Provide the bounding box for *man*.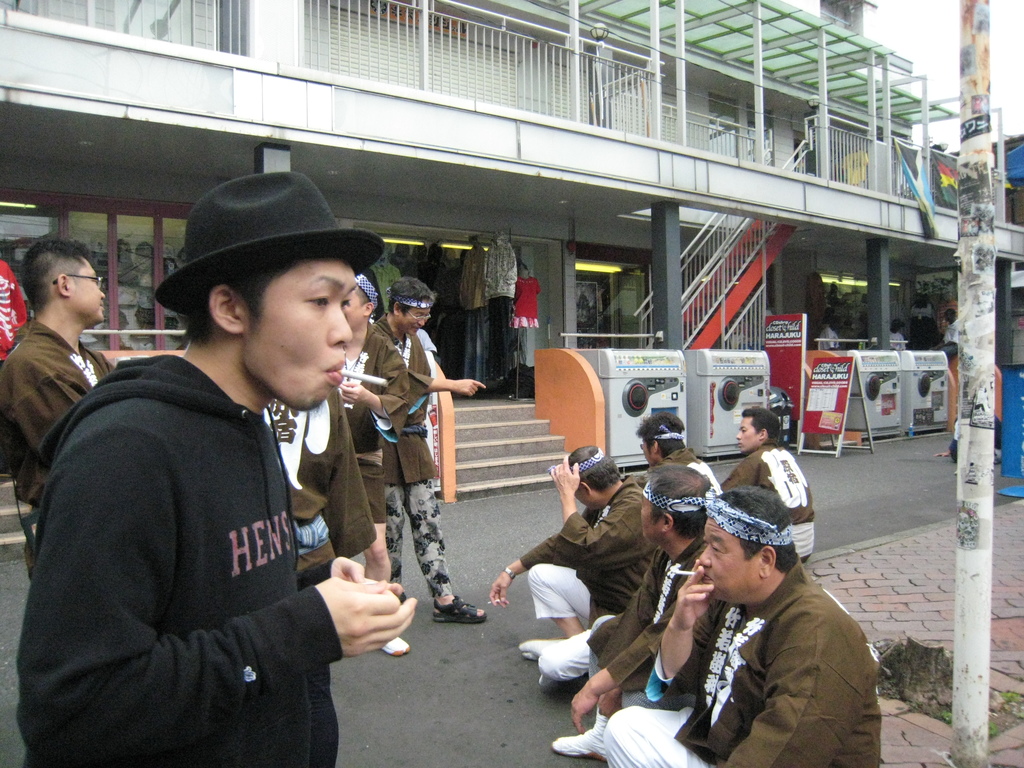
box(931, 311, 958, 356).
